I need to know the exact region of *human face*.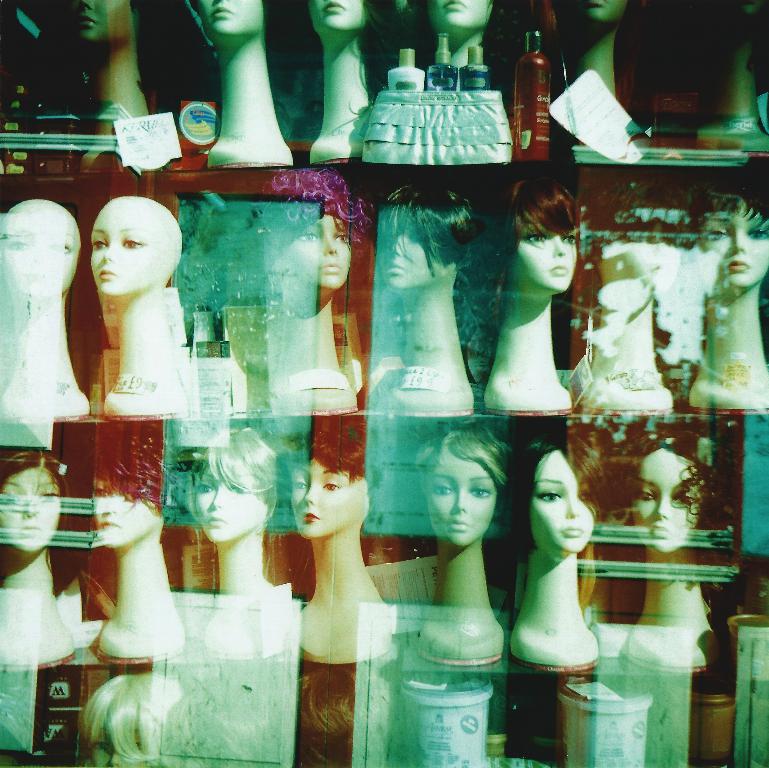
Region: crop(532, 443, 596, 563).
